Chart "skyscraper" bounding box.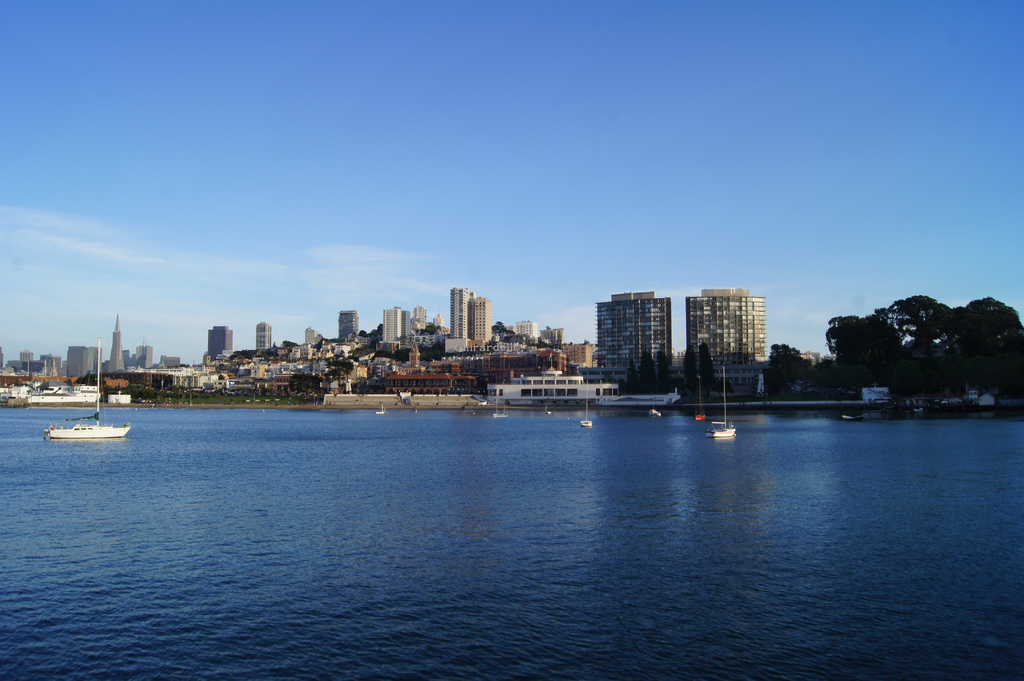
Charted: 335, 308, 362, 340.
